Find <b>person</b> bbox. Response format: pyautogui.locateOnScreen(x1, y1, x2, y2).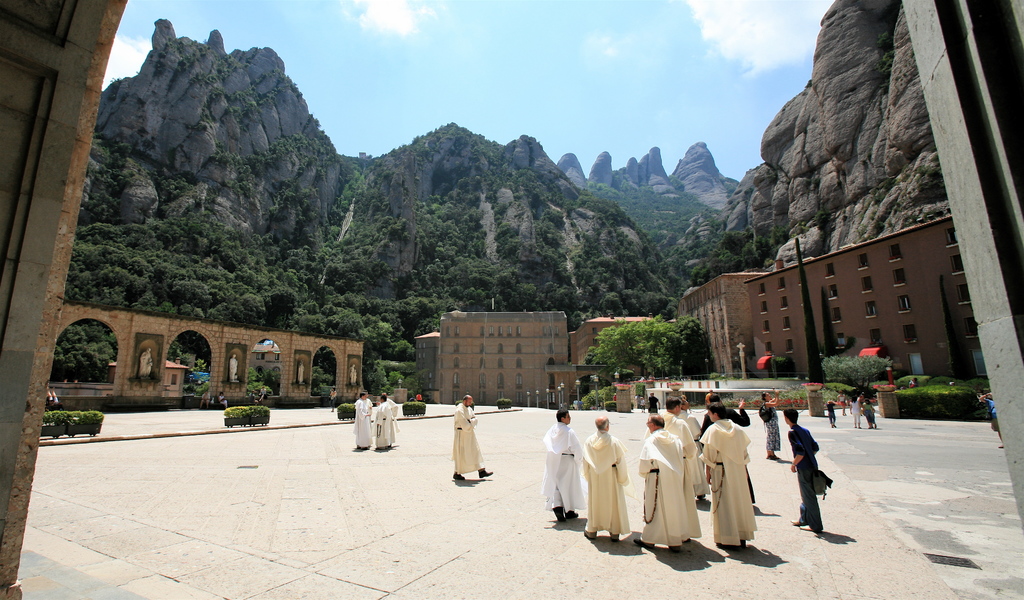
pyautogui.locateOnScreen(793, 421, 836, 543).
